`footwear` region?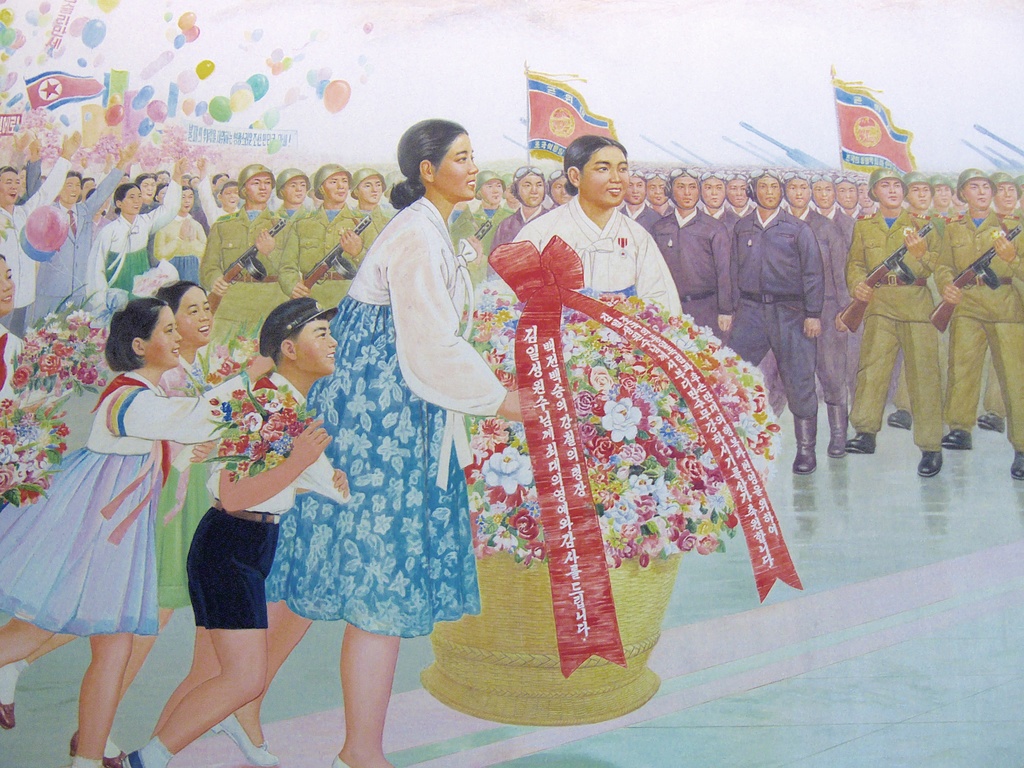
bbox=(886, 408, 915, 432)
